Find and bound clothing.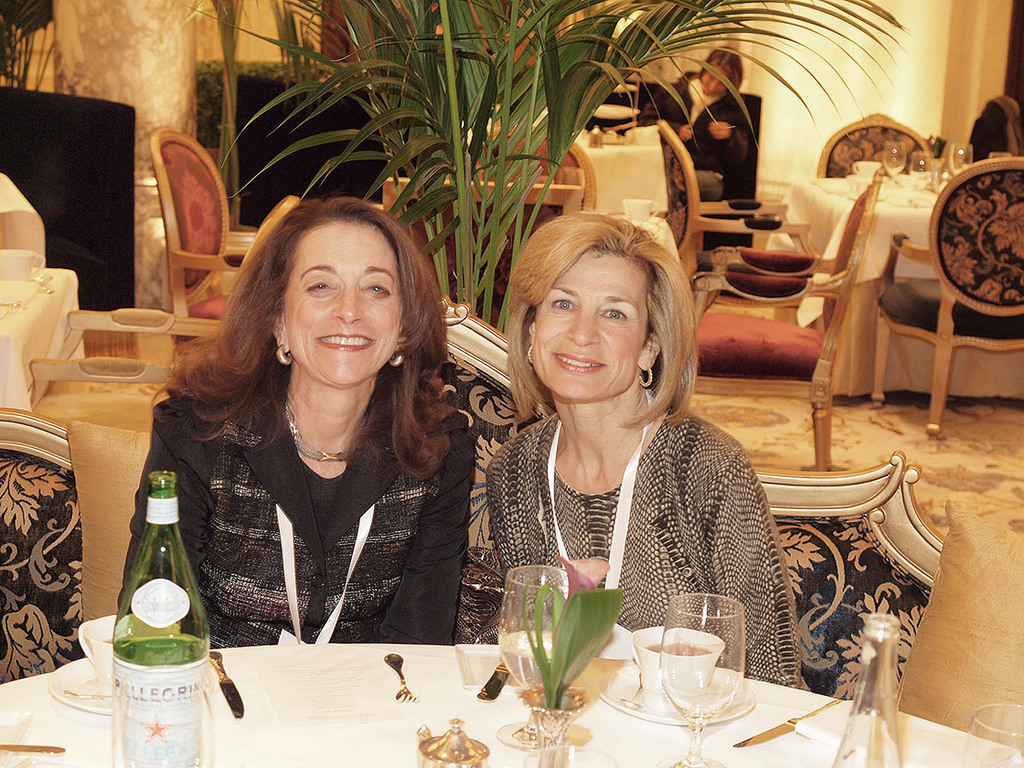
Bound: box=[642, 75, 750, 205].
